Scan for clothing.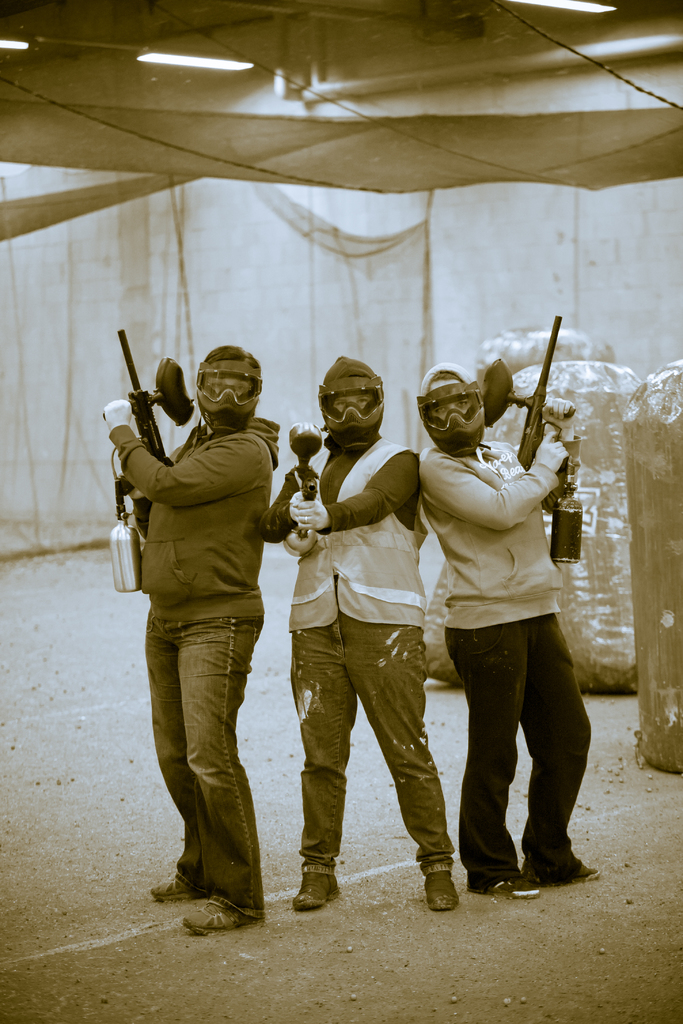
Scan result: [left=111, top=335, right=300, bottom=852].
